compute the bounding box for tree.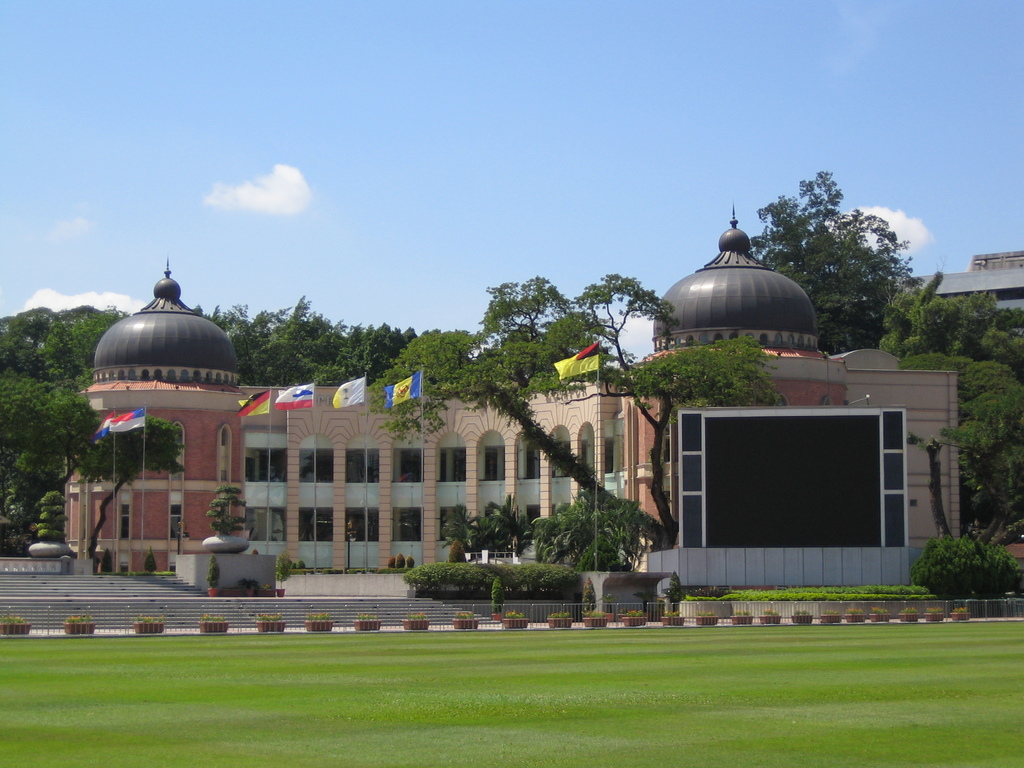
747/156/931/349.
